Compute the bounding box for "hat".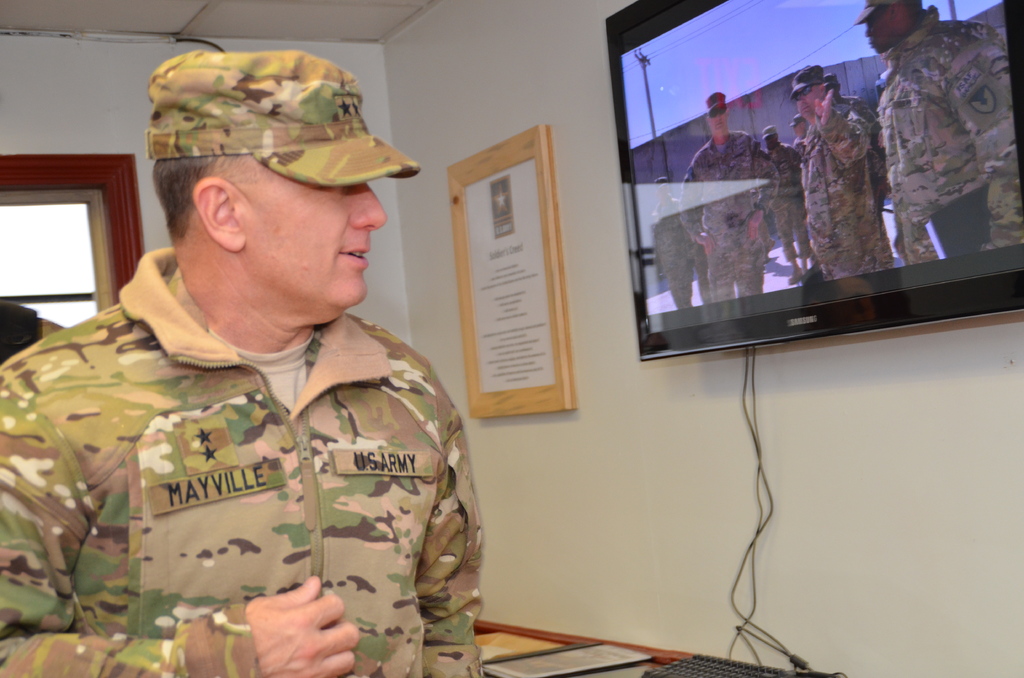
bbox=(706, 92, 728, 113).
